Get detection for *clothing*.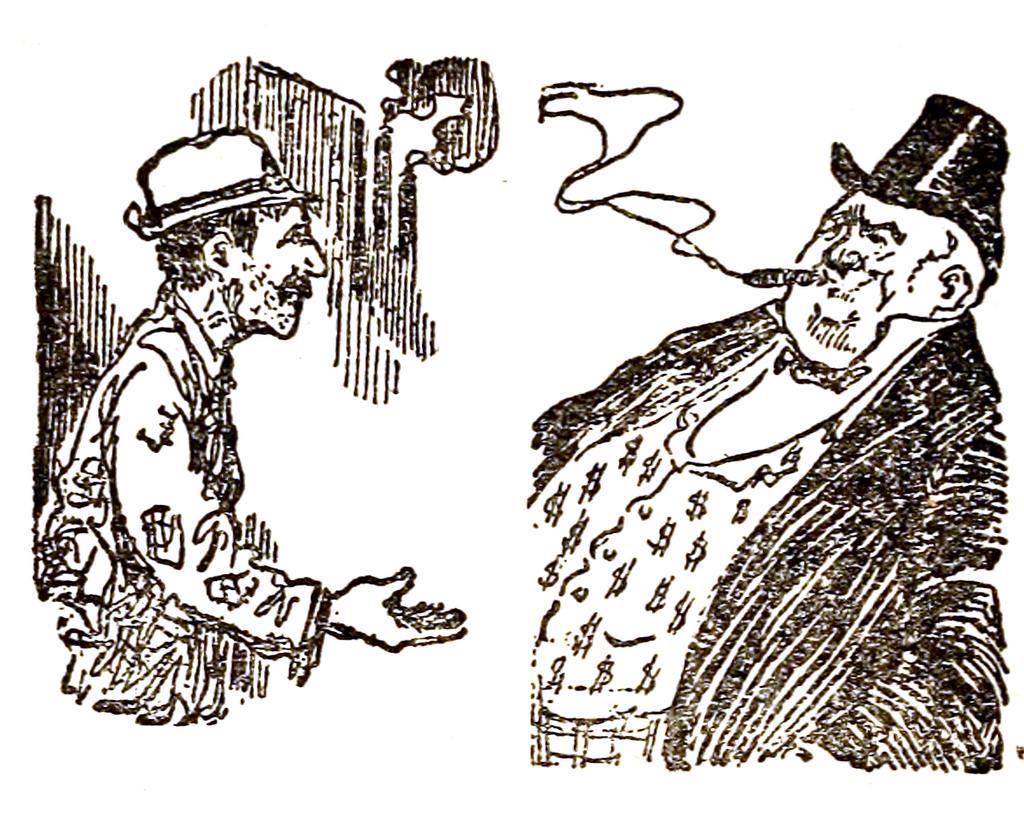
Detection: box(52, 288, 329, 733).
